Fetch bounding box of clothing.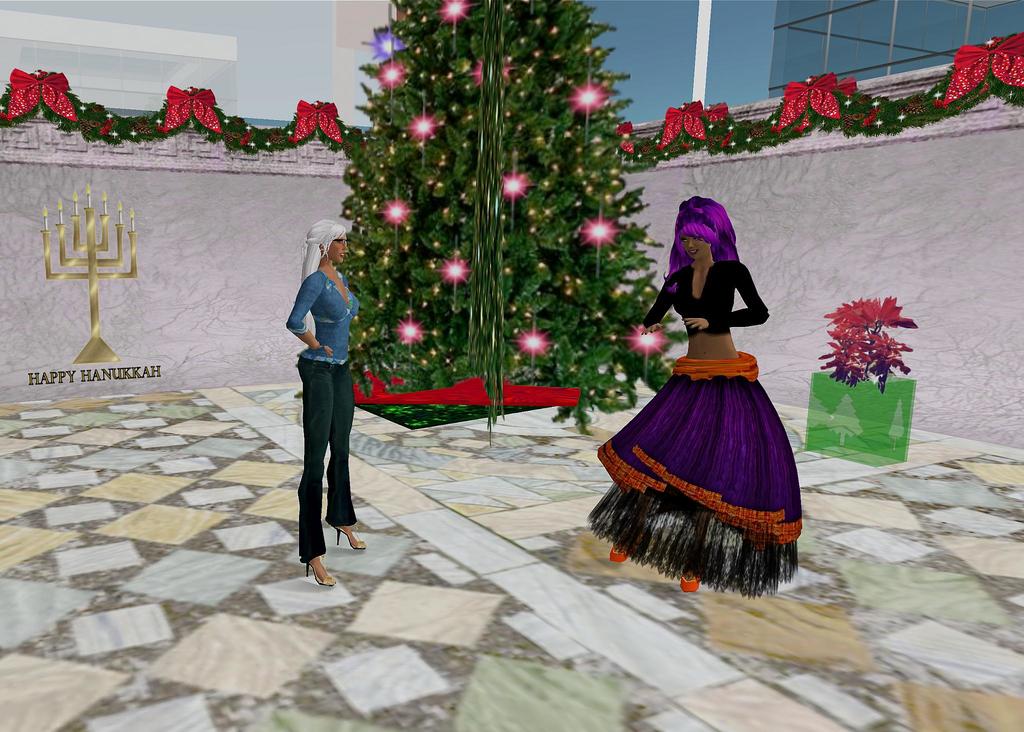
Bbox: box=[643, 257, 772, 341].
